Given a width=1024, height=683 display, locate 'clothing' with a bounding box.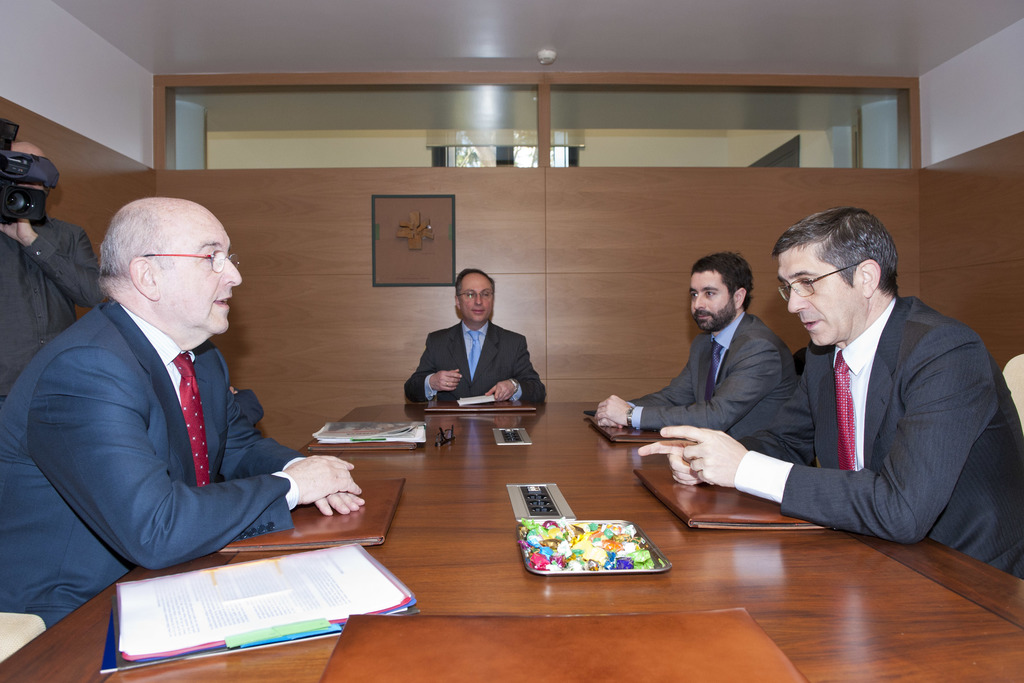
Located: (4,294,296,648).
